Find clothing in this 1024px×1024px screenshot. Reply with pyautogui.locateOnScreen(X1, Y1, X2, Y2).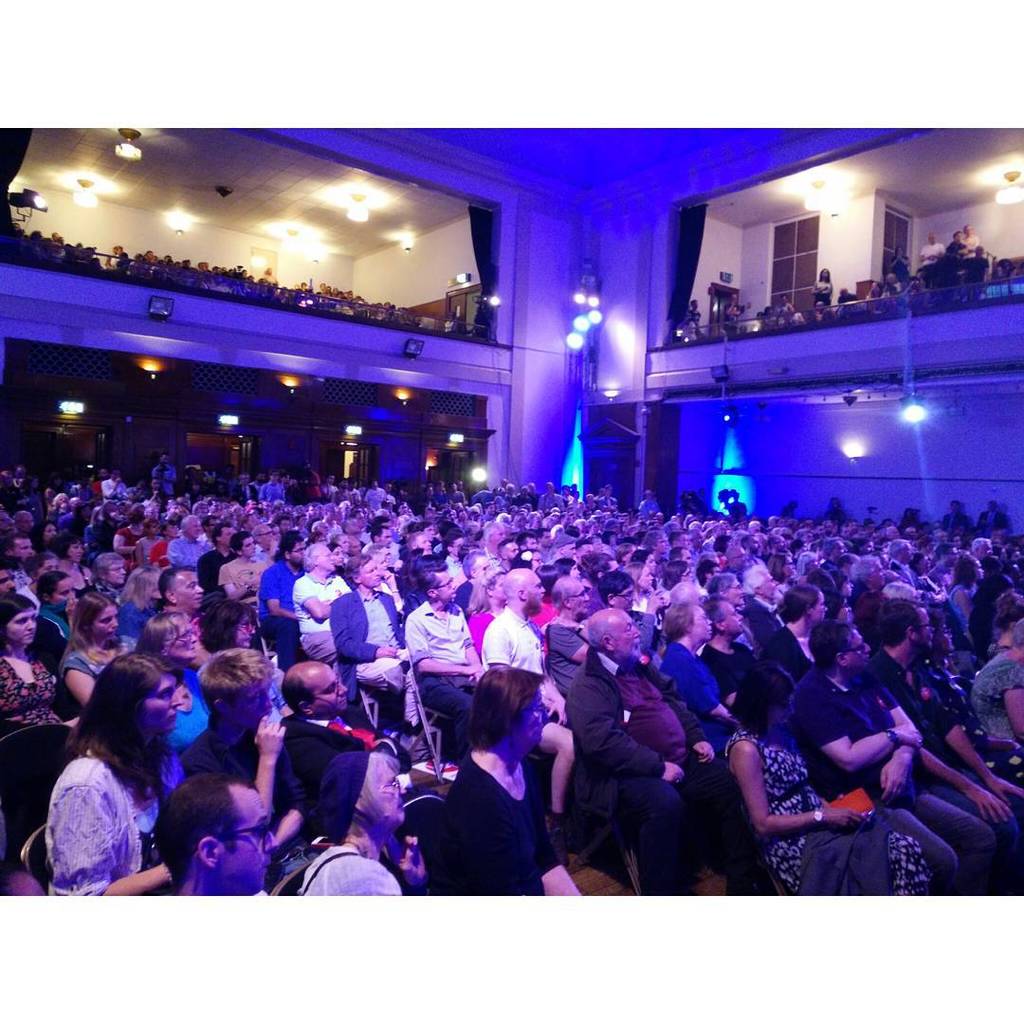
pyautogui.locateOnScreen(341, 652, 411, 705).
